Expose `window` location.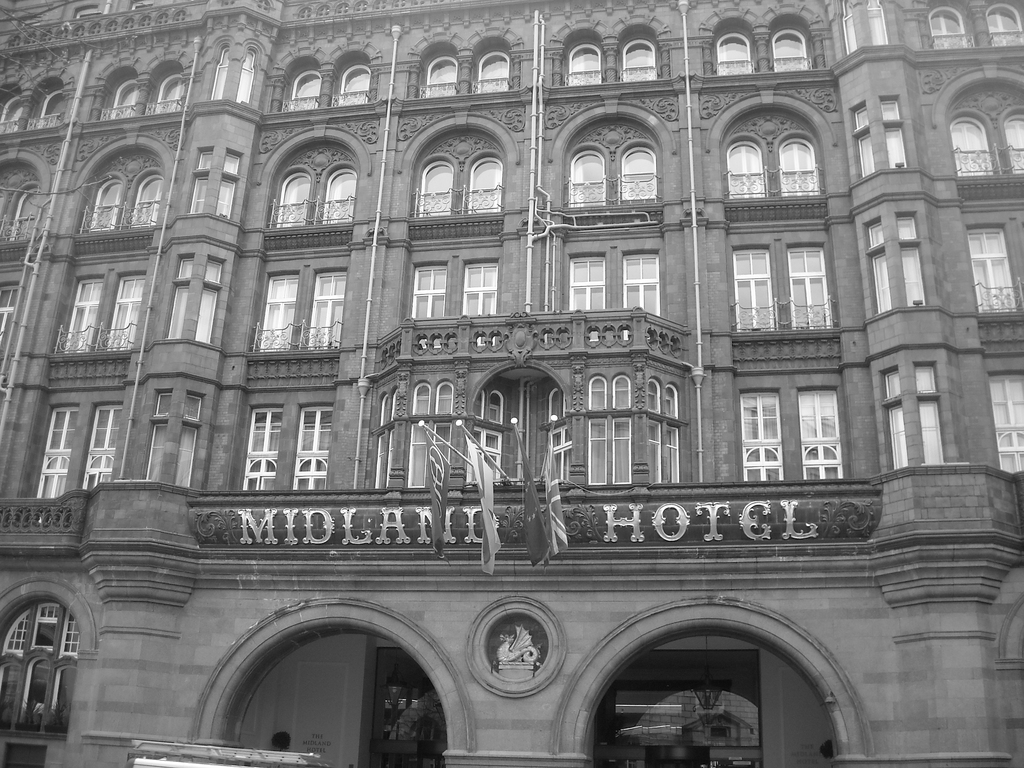
Exposed at 415/111/514/221.
